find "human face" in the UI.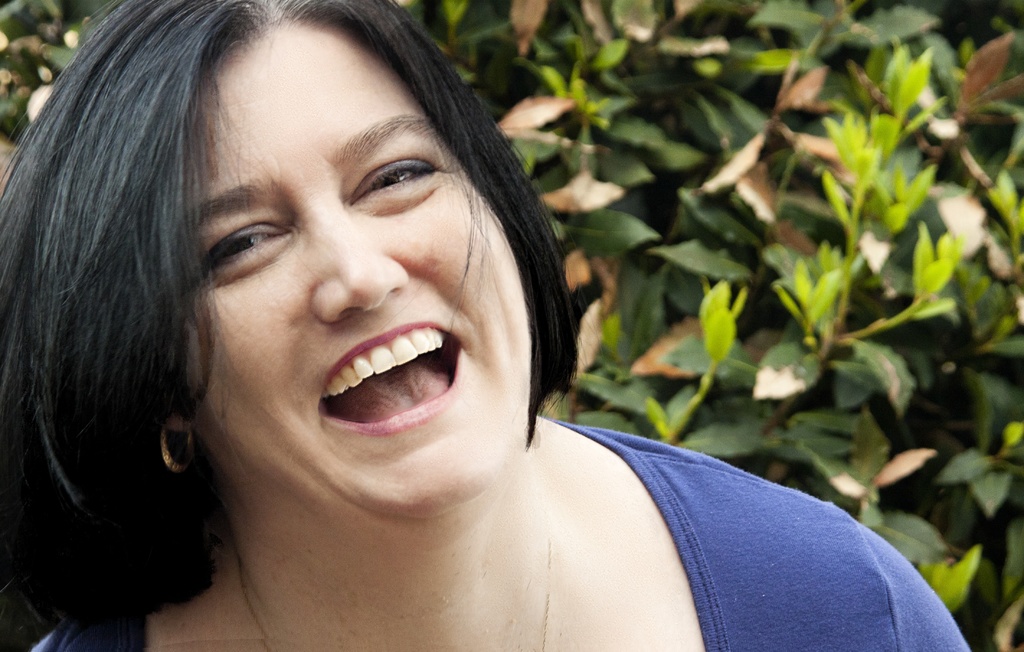
UI element at pyautogui.locateOnScreen(183, 23, 531, 524).
